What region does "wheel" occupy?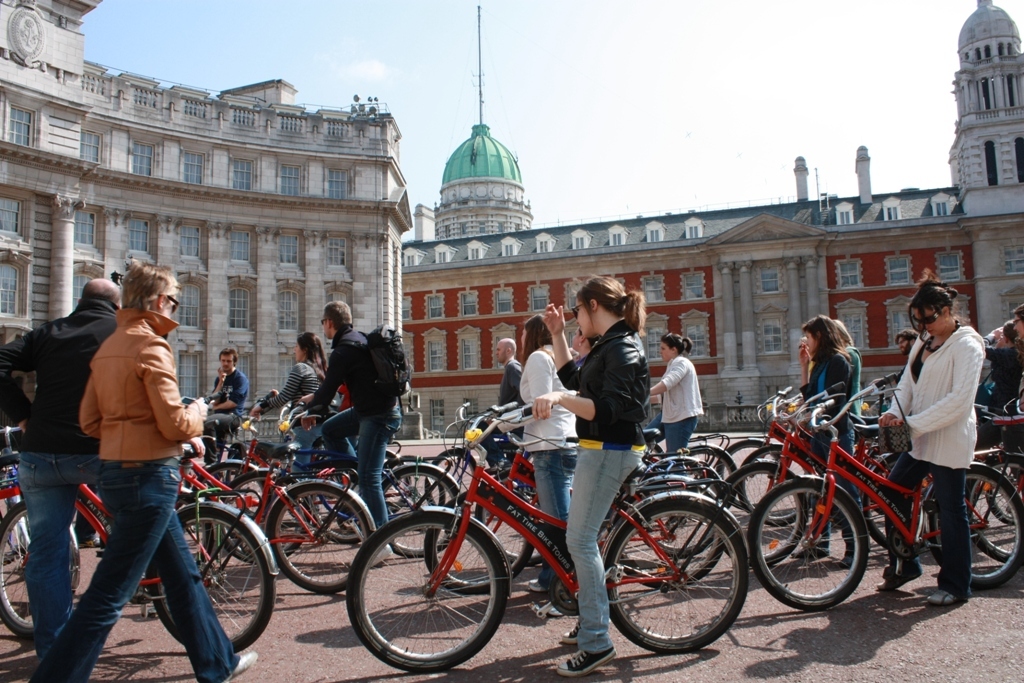
<region>211, 472, 311, 572</region>.
